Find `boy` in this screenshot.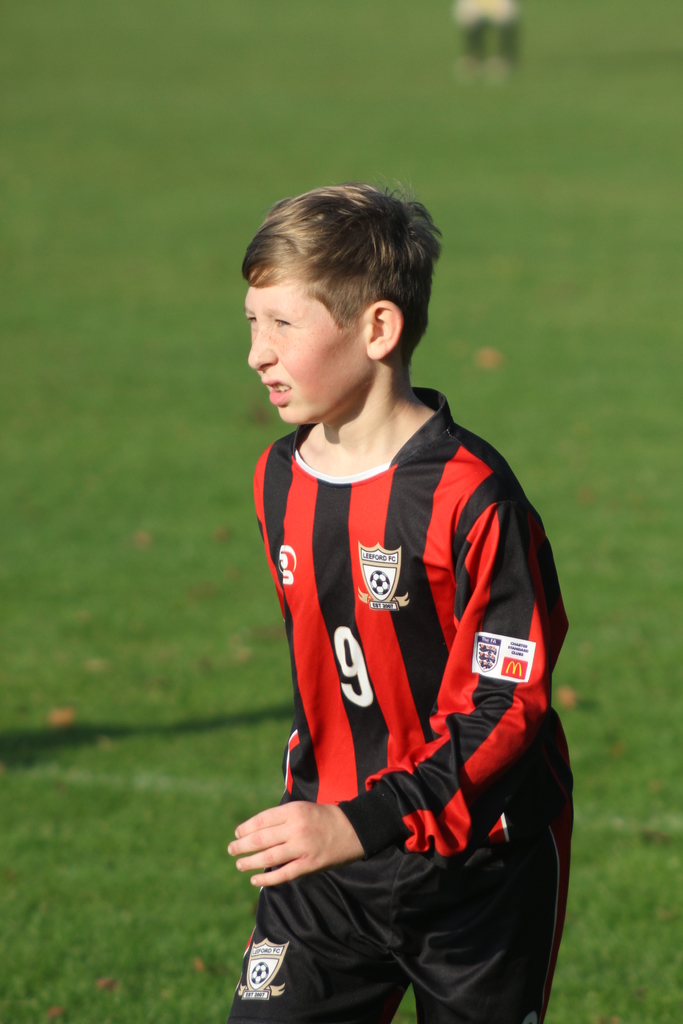
The bounding box for `boy` is 222 180 577 1023.
